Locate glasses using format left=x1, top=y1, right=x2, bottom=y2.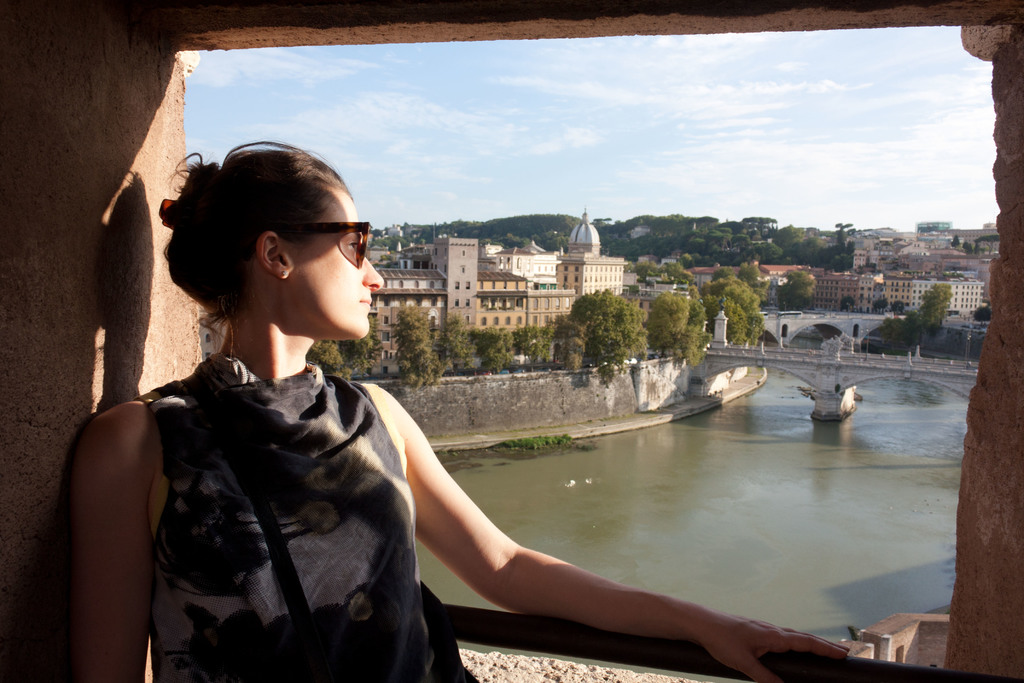
left=259, top=215, right=375, bottom=267.
